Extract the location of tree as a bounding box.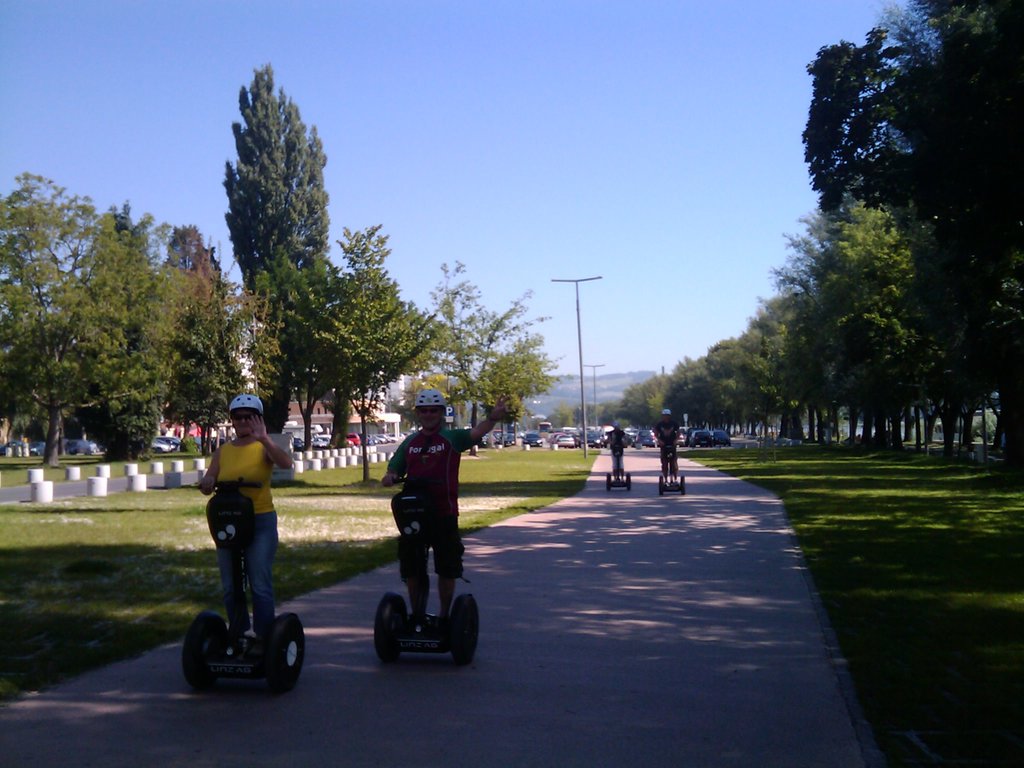
[200,52,353,453].
